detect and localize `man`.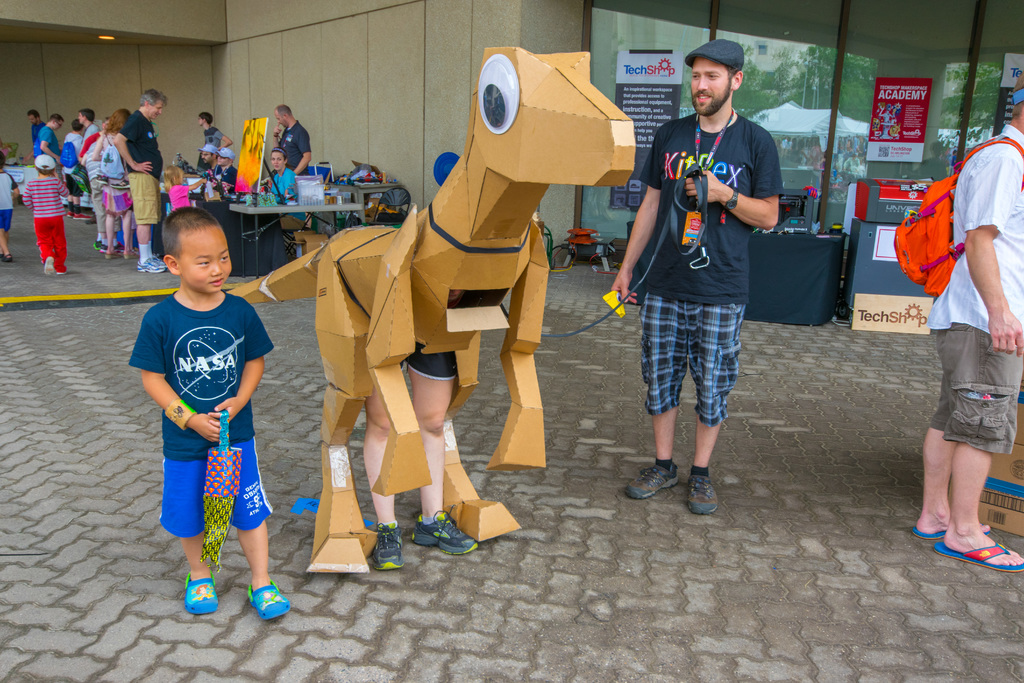
Localized at (left=262, top=140, right=291, bottom=198).
